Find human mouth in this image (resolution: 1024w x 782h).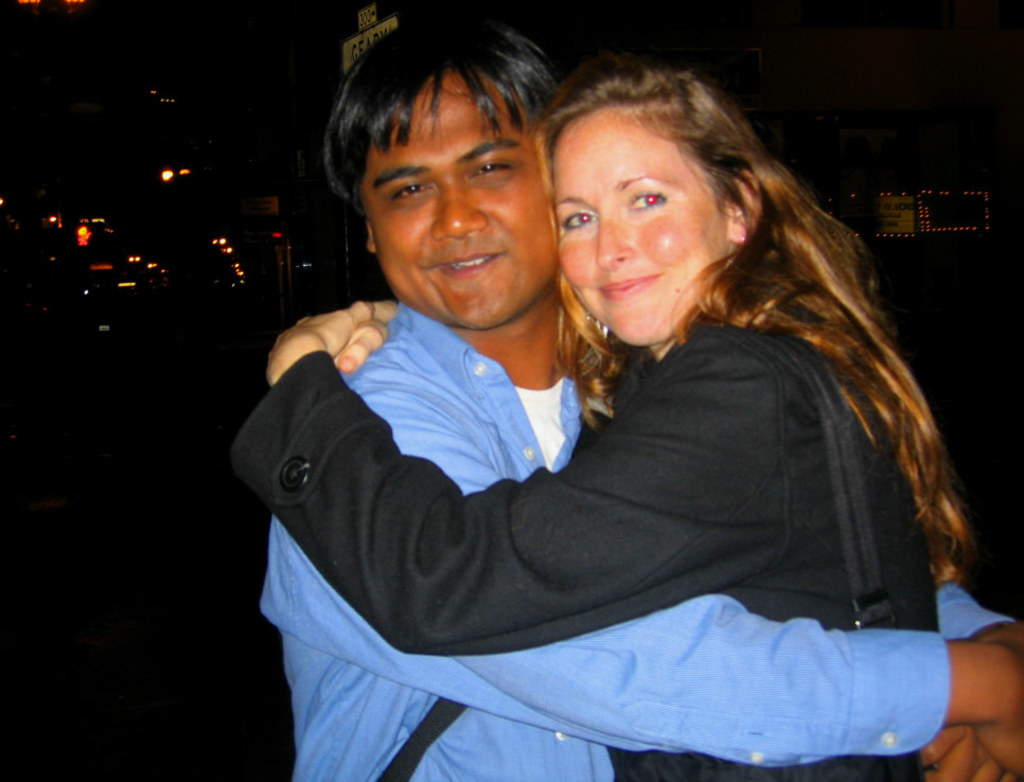
{"x1": 602, "y1": 274, "x2": 658, "y2": 299}.
